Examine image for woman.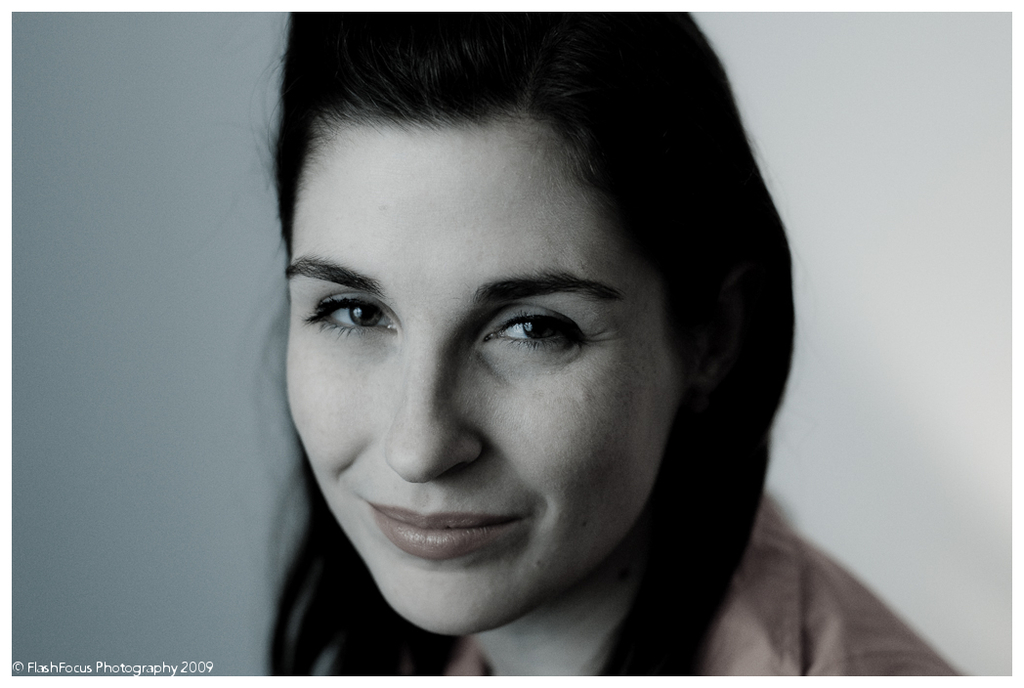
Examination result: (174, 42, 900, 678).
